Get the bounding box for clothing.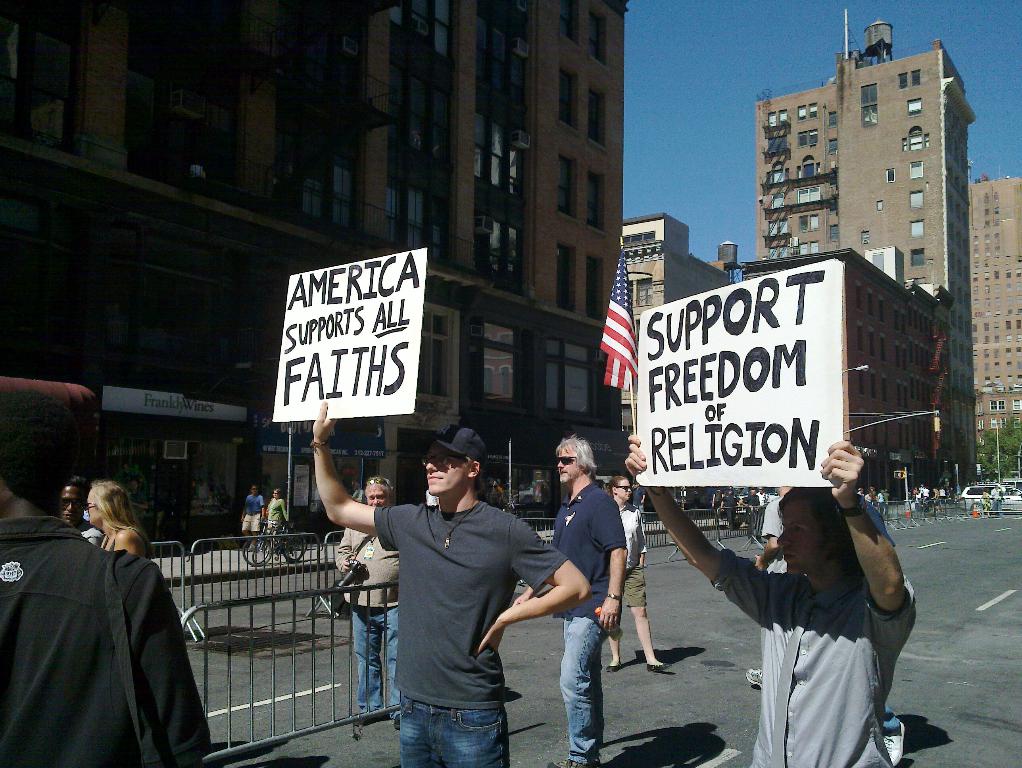
l=77, t=516, r=101, b=548.
